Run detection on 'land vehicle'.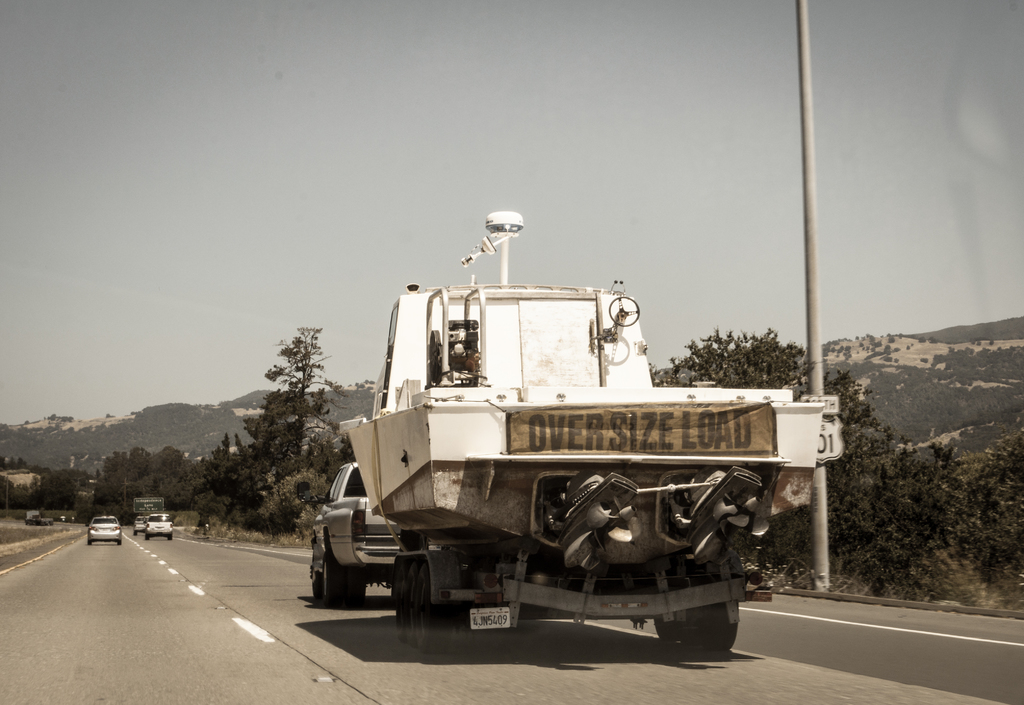
Result: crop(145, 512, 175, 536).
